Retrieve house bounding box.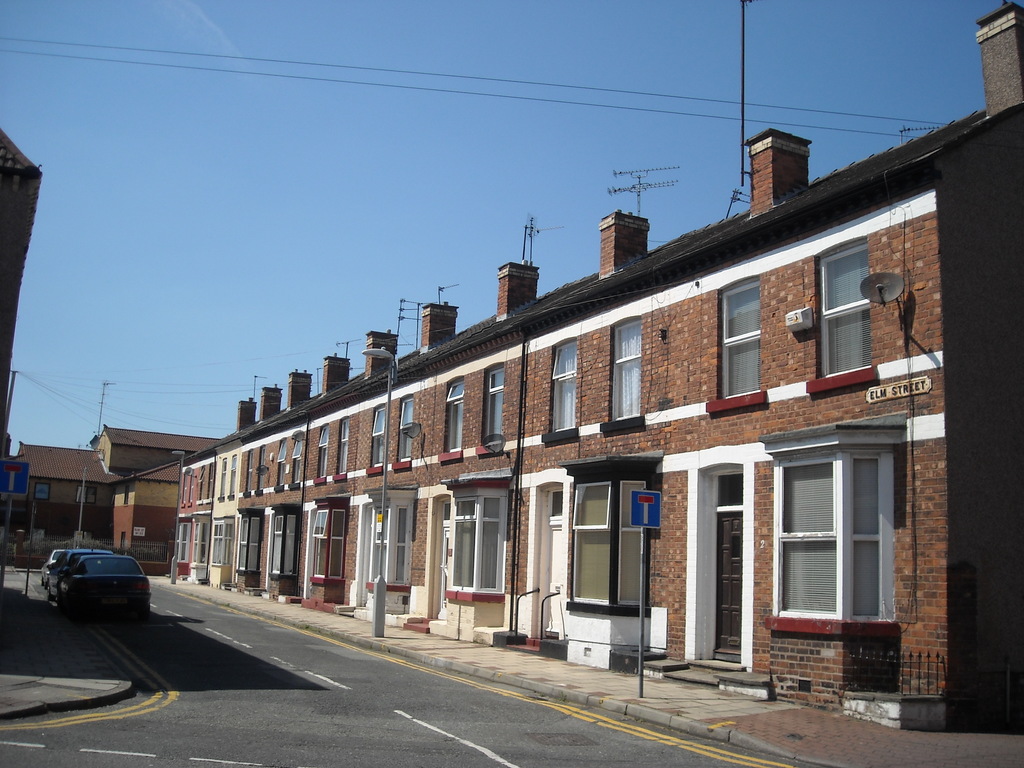
Bounding box: crop(84, 424, 230, 477).
